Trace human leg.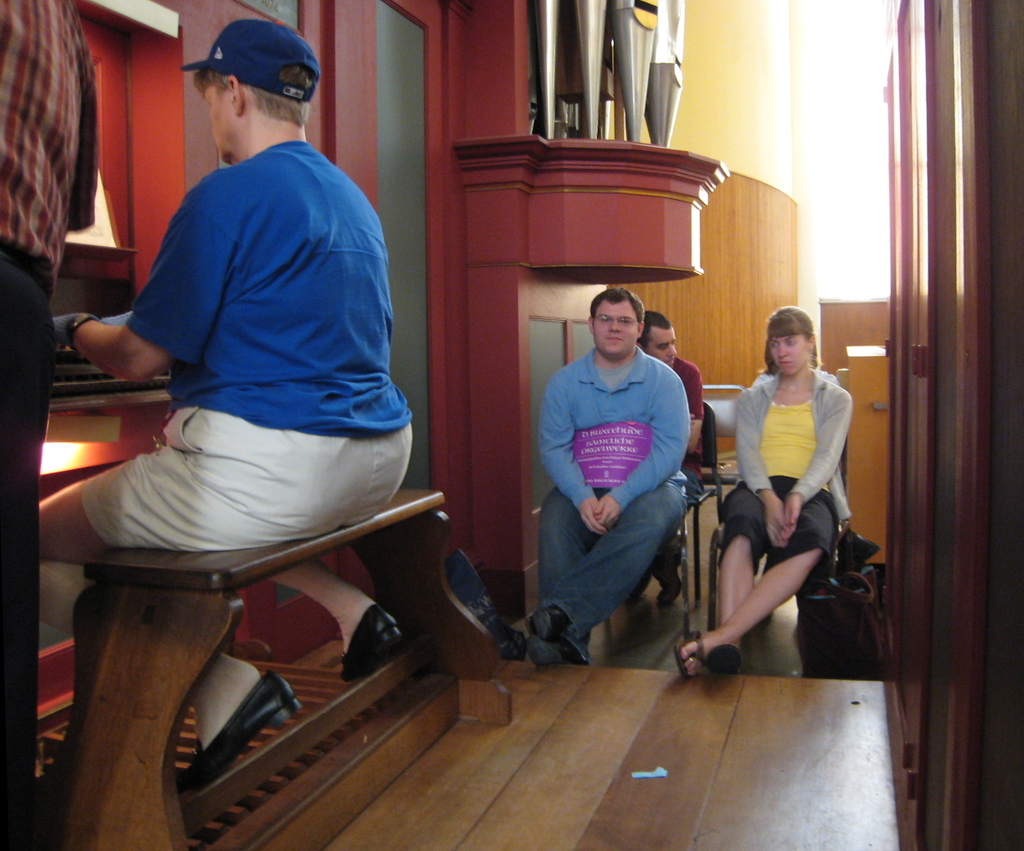
Traced to <region>522, 493, 689, 662</region>.
